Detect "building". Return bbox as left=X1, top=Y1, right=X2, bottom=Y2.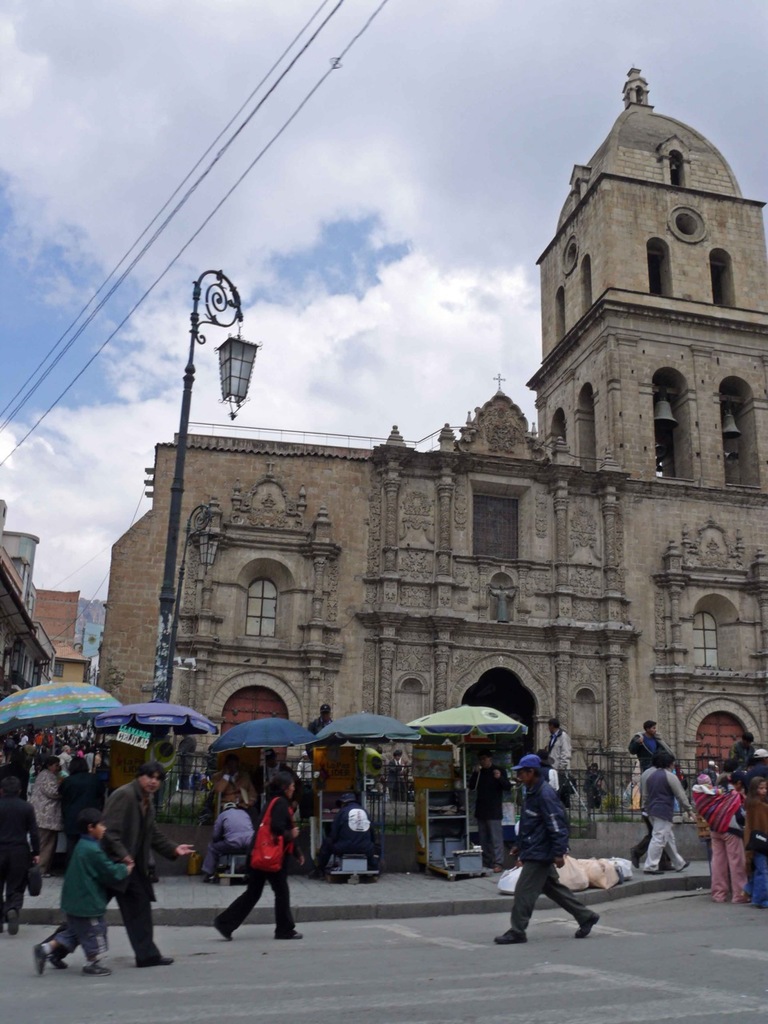
left=82, top=64, right=767, bottom=911.
